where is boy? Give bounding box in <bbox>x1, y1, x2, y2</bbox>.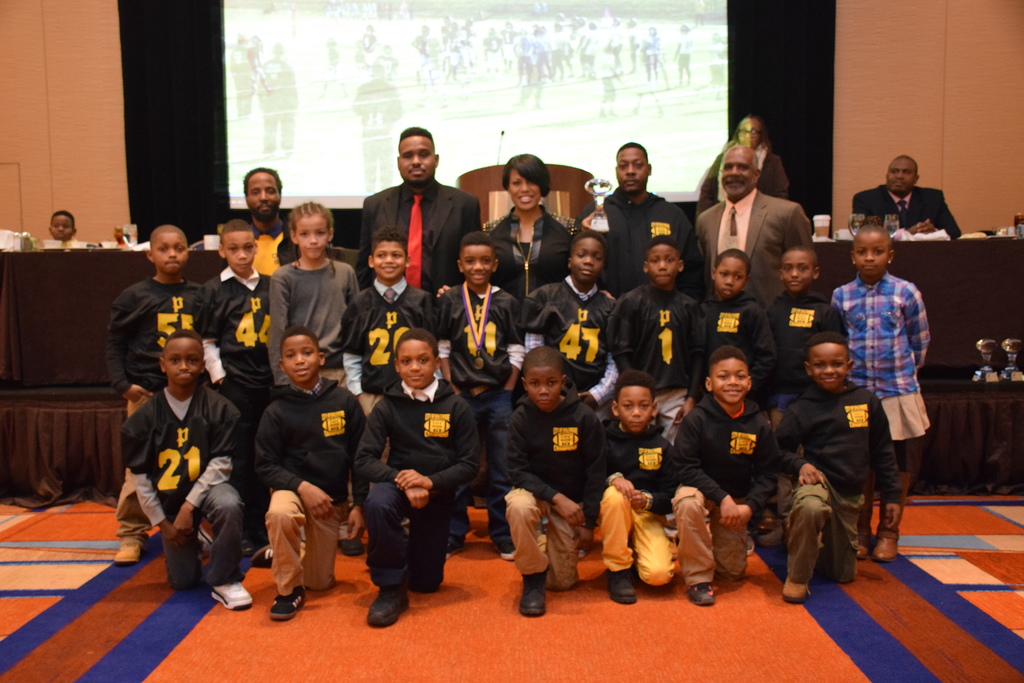
<bbox>518, 231, 623, 562</bbox>.
